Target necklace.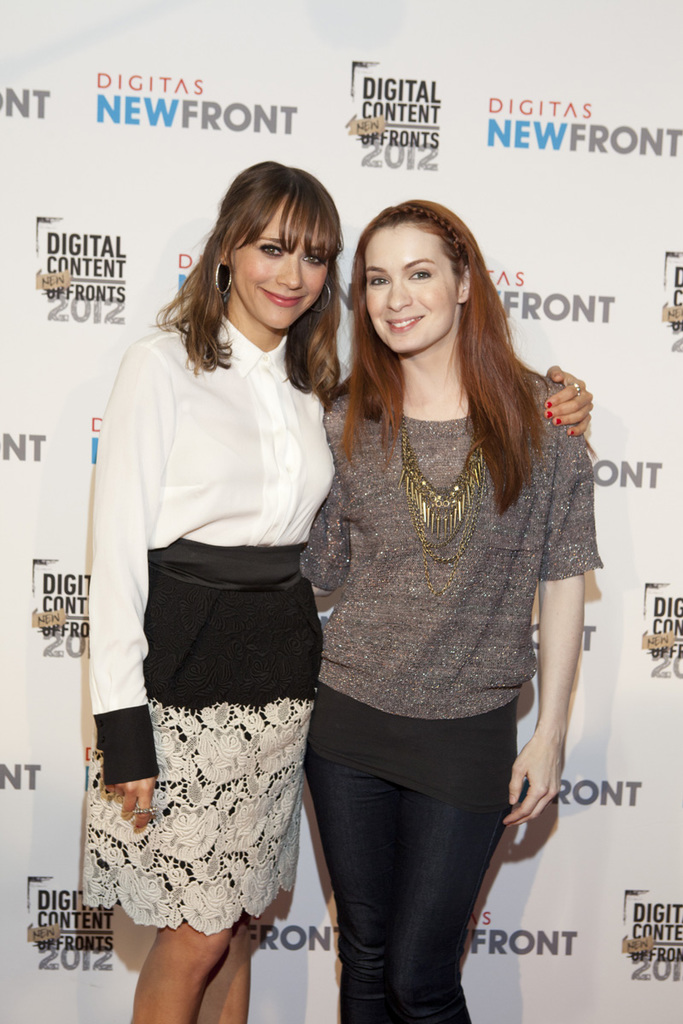
Target region: x1=405, y1=419, x2=487, y2=536.
